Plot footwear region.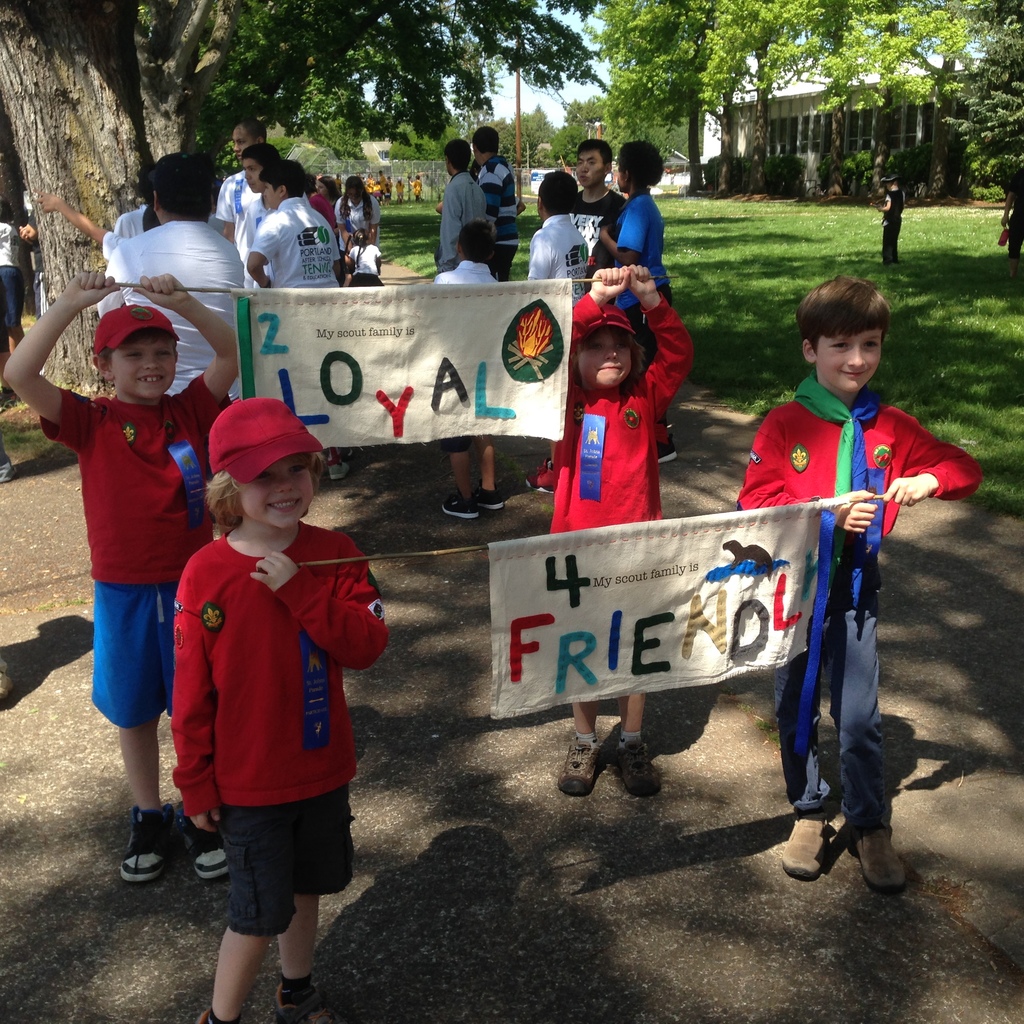
Plotted at (left=182, top=815, right=223, bottom=879).
